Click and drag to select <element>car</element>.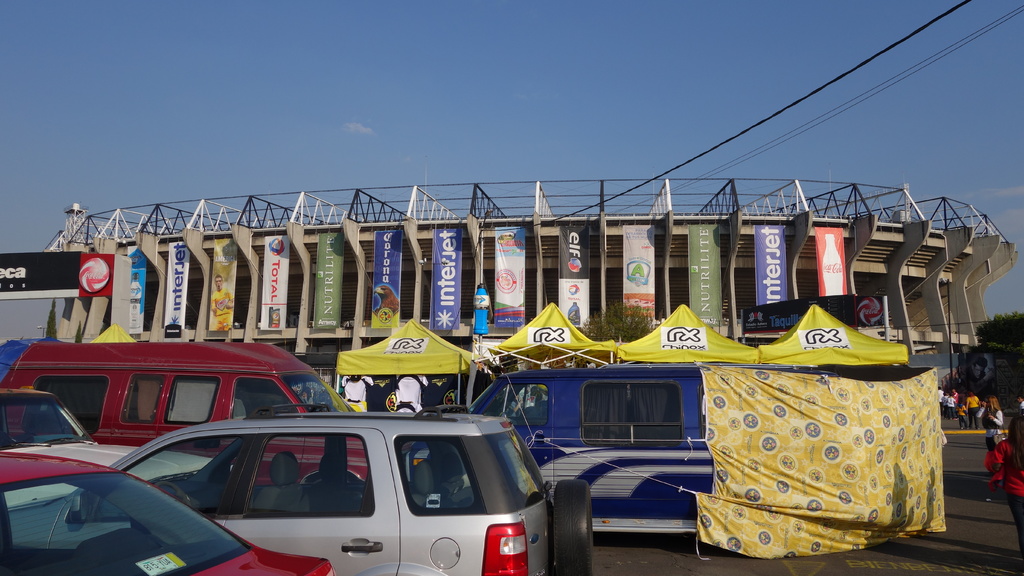
Selection: (x1=0, y1=382, x2=220, y2=502).
